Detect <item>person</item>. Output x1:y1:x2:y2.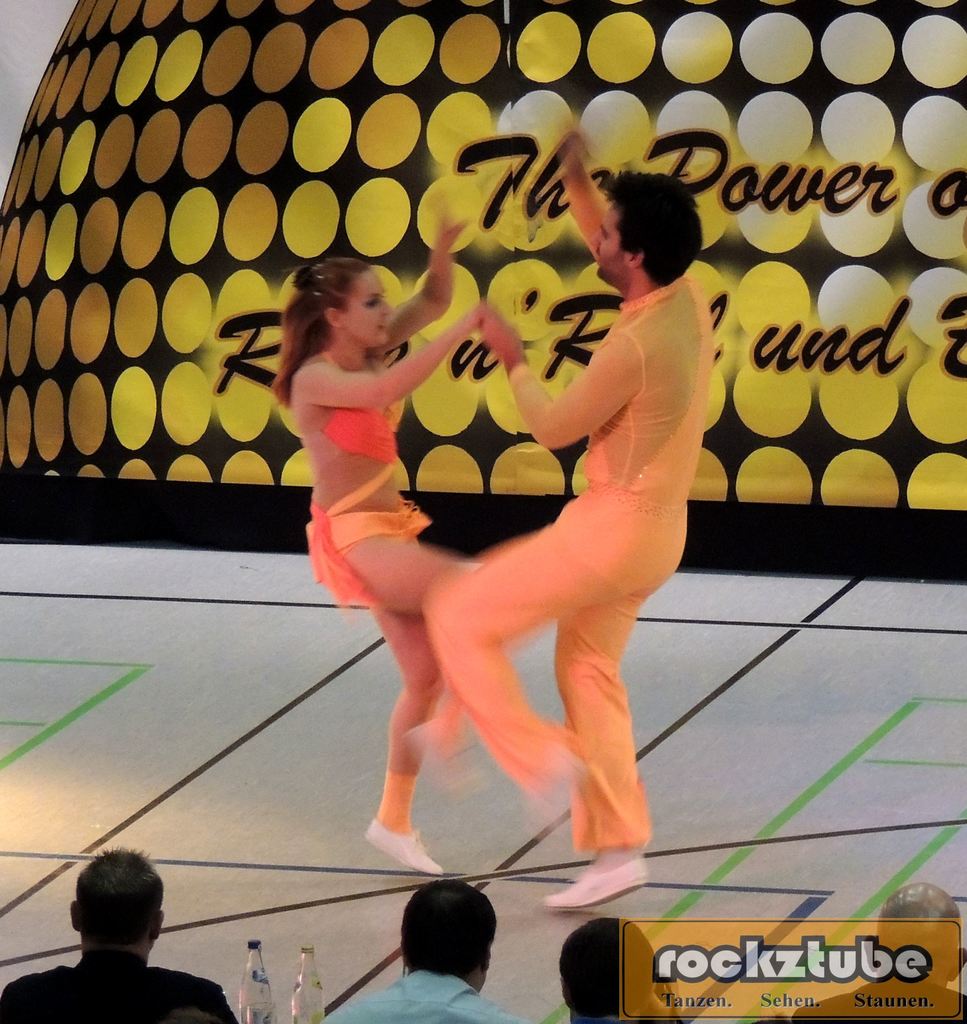
555:911:679:1023.
